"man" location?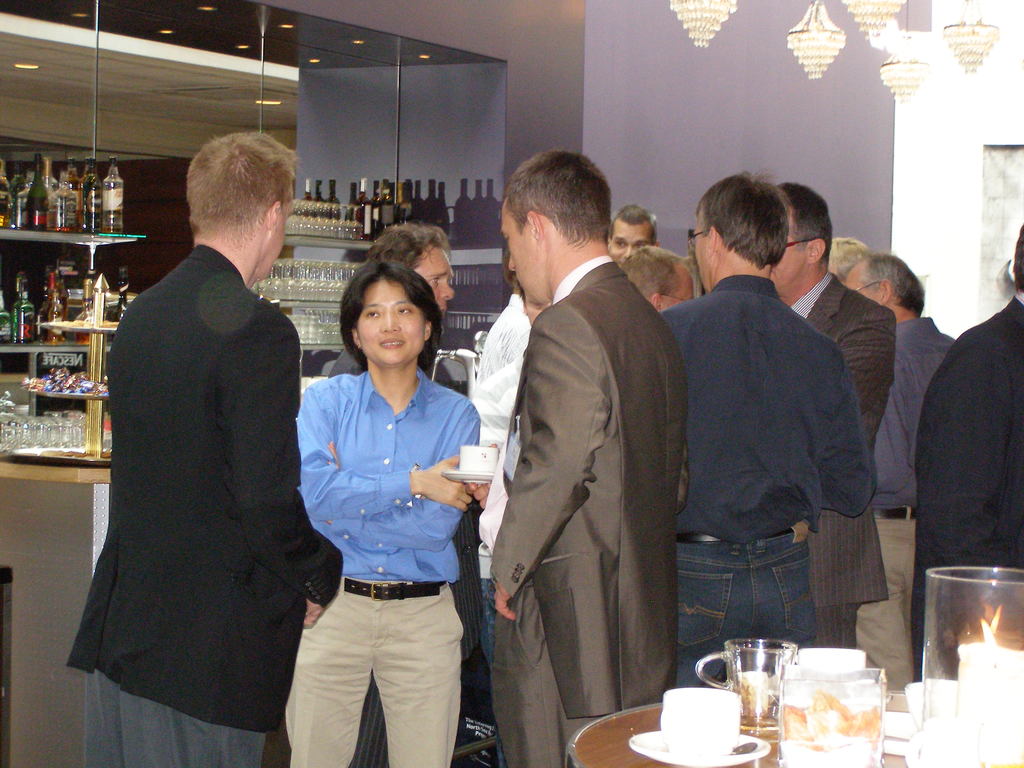
box=[763, 182, 892, 647]
